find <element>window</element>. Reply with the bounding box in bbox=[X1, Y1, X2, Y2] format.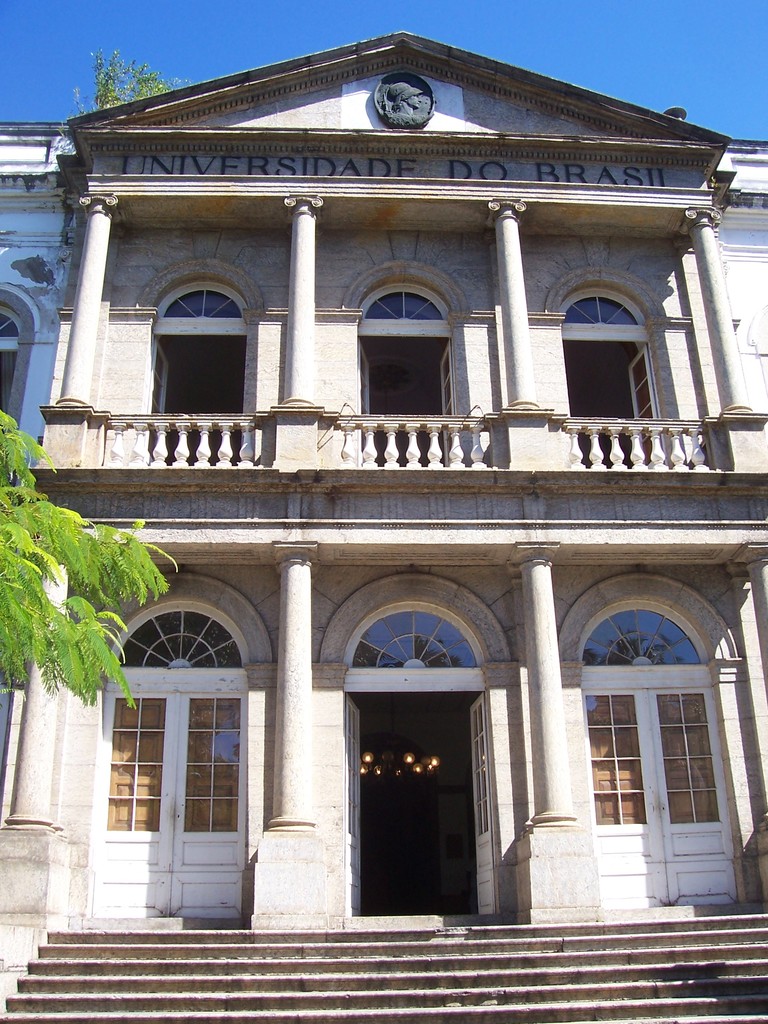
bbox=[355, 269, 459, 329].
